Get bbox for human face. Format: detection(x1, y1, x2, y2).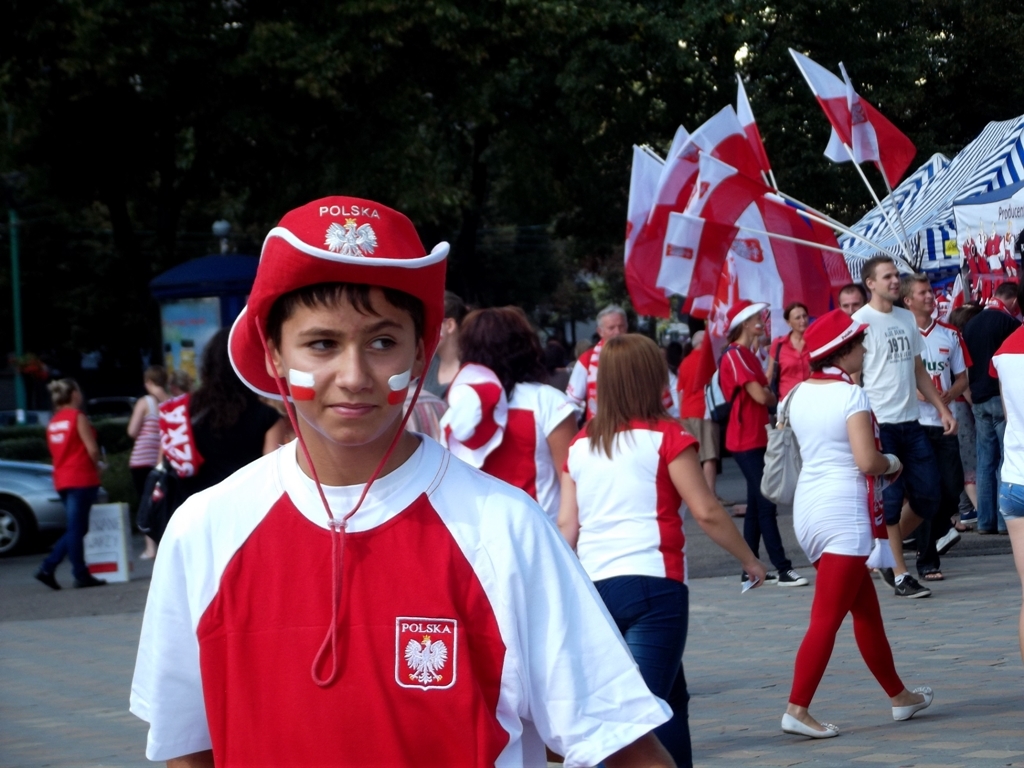
detection(279, 301, 415, 448).
